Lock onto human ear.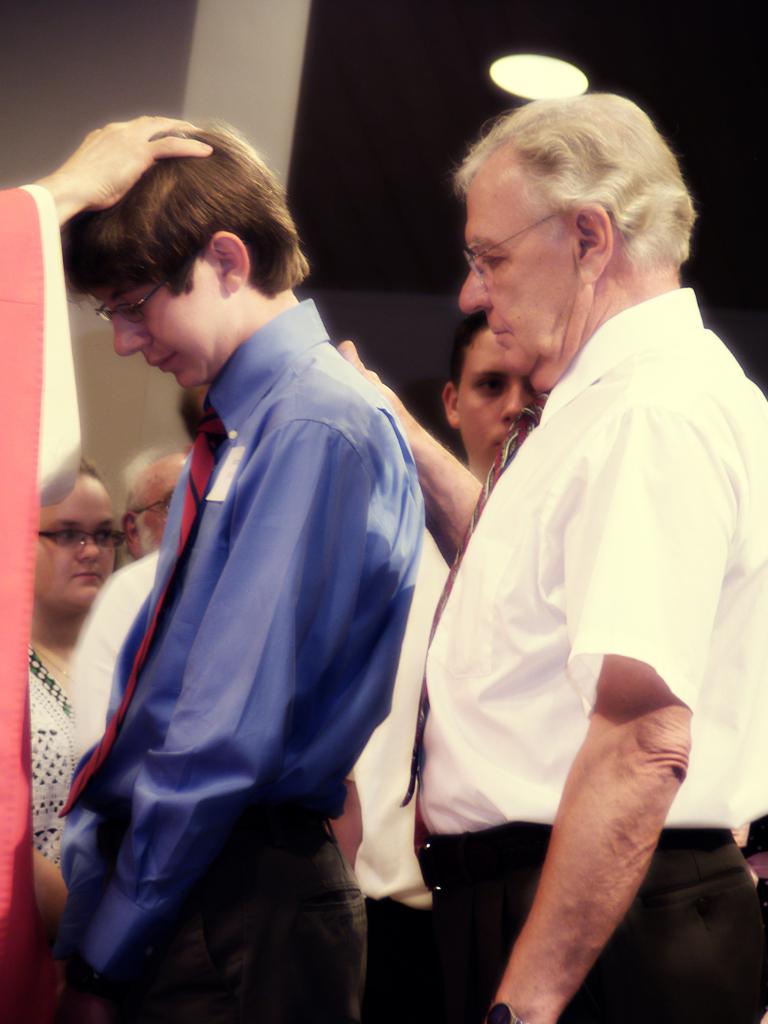
Locked: box=[439, 378, 462, 432].
